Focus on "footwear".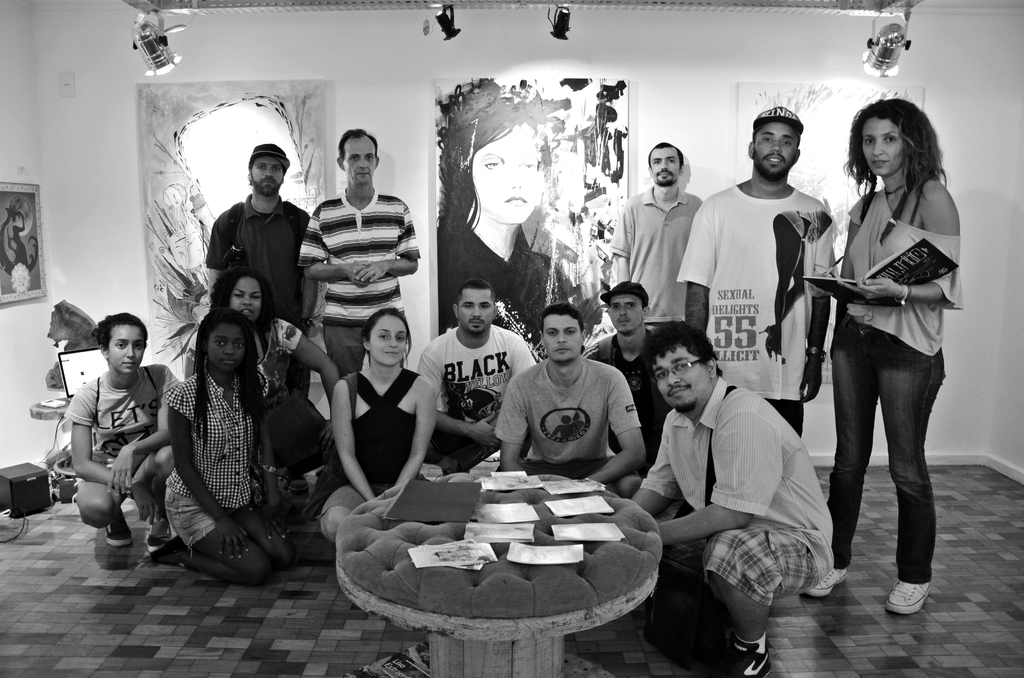
Focused at 290,475,310,492.
